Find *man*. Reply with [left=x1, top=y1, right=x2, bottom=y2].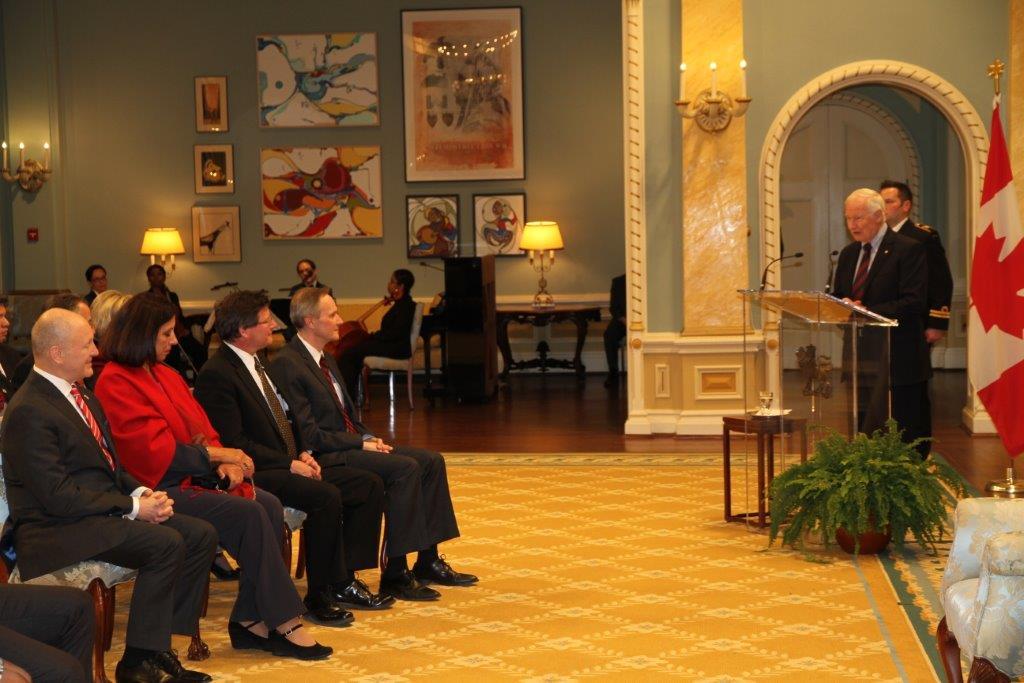
[left=873, top=185, right=952, bottom=465].
